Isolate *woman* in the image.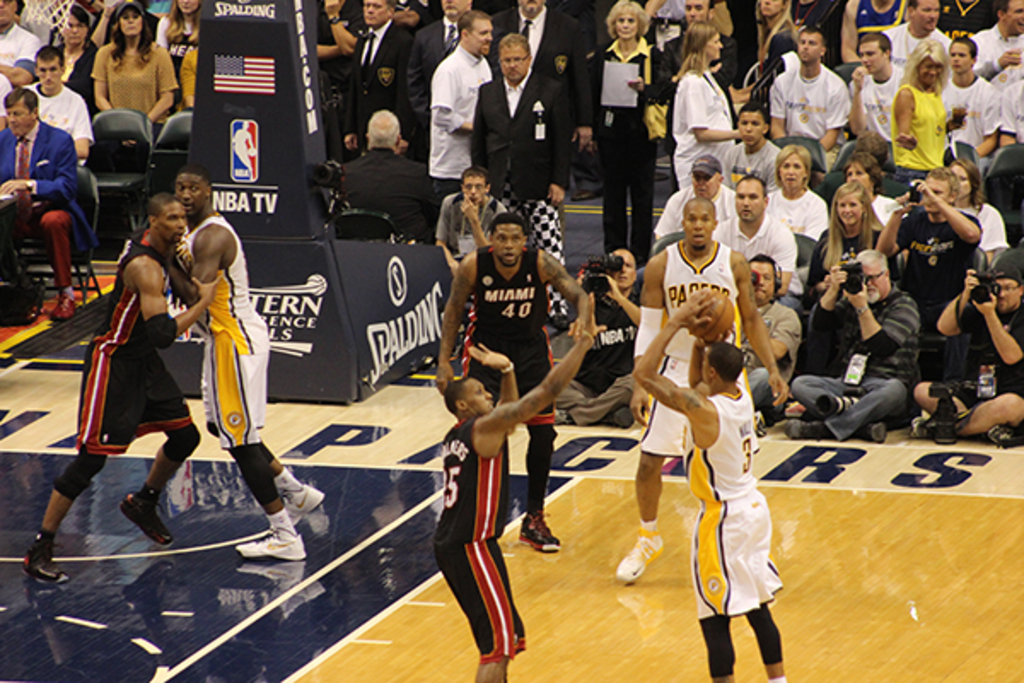
Isolated region: pyautogui.locateOnScreen(768, 155, 826, 231).
